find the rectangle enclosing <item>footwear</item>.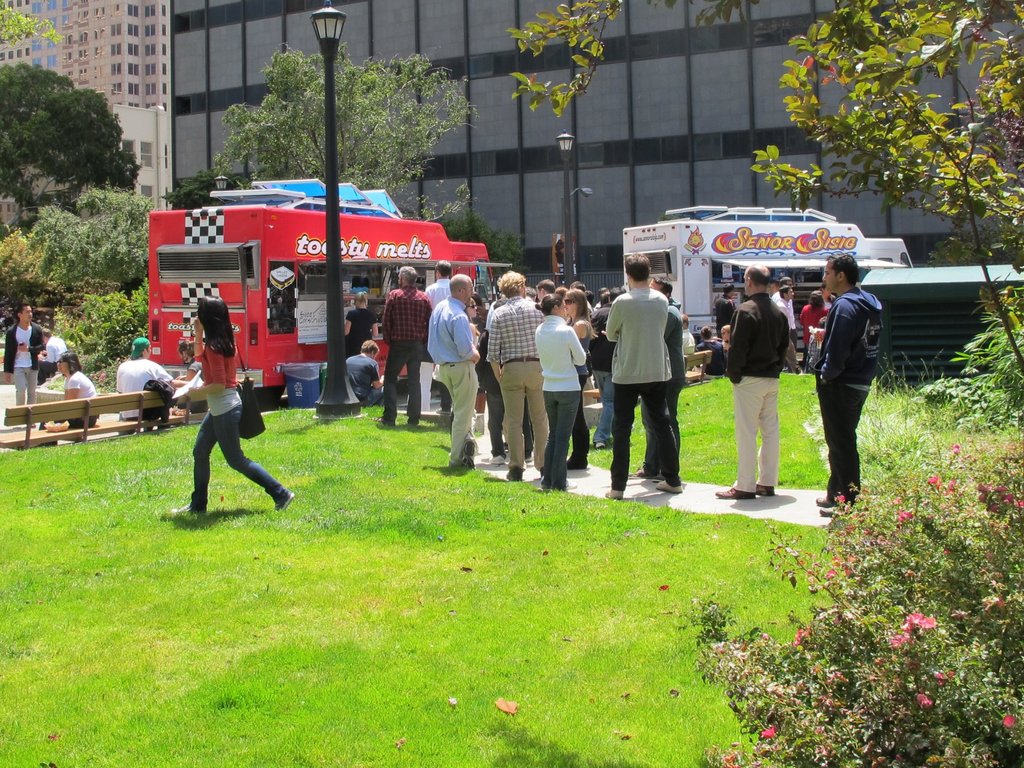
x1=600 y1=487 x2=623 y2=502.
